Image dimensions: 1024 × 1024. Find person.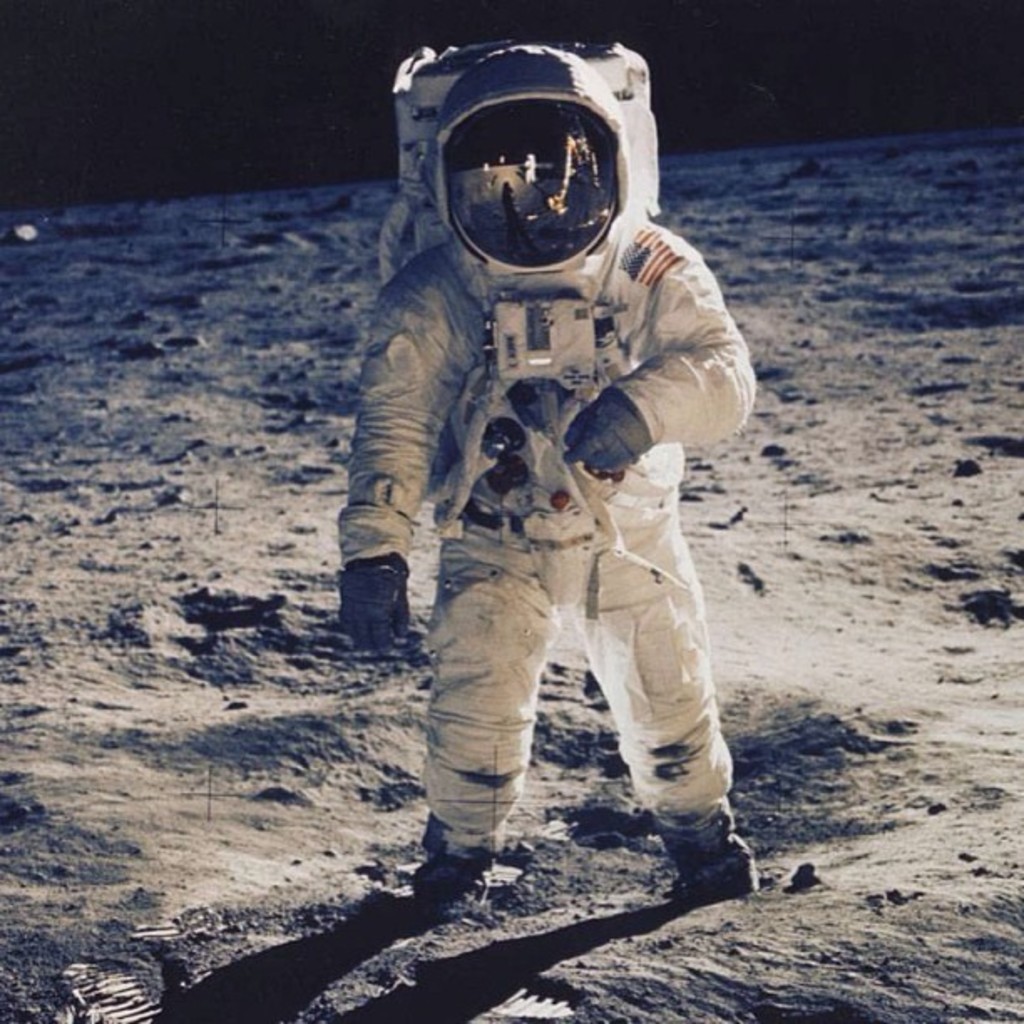
(x1=341, y1=32, x2=751, y2=867).
